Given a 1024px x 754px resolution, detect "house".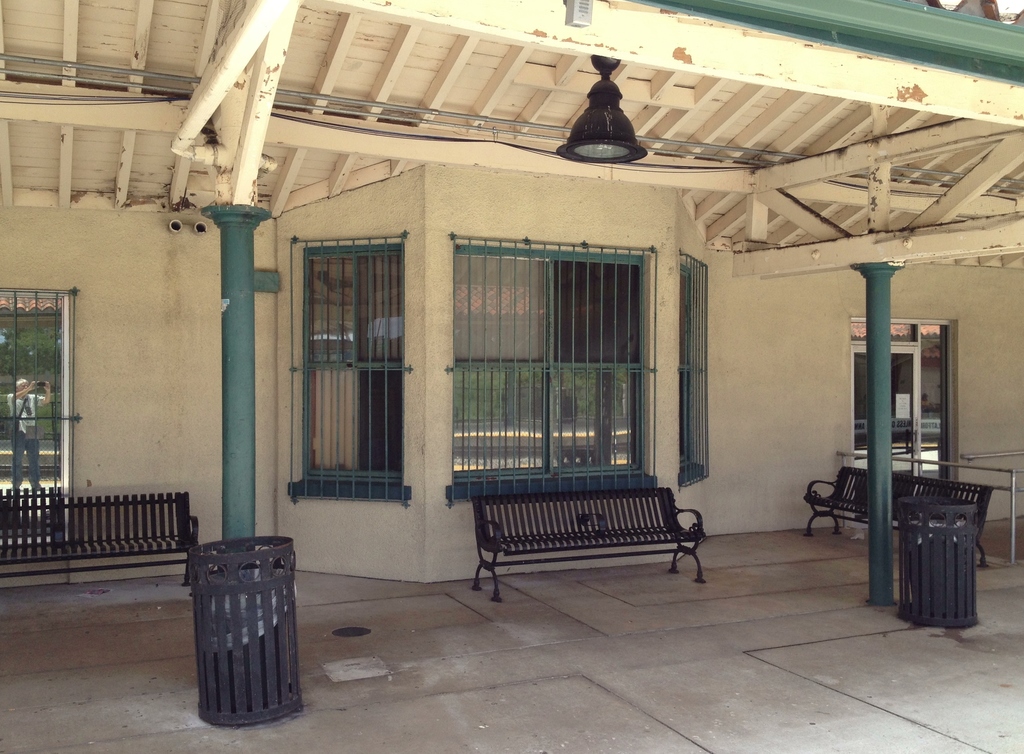
[x1=0, y1=0, x2=1023, y2=753].
